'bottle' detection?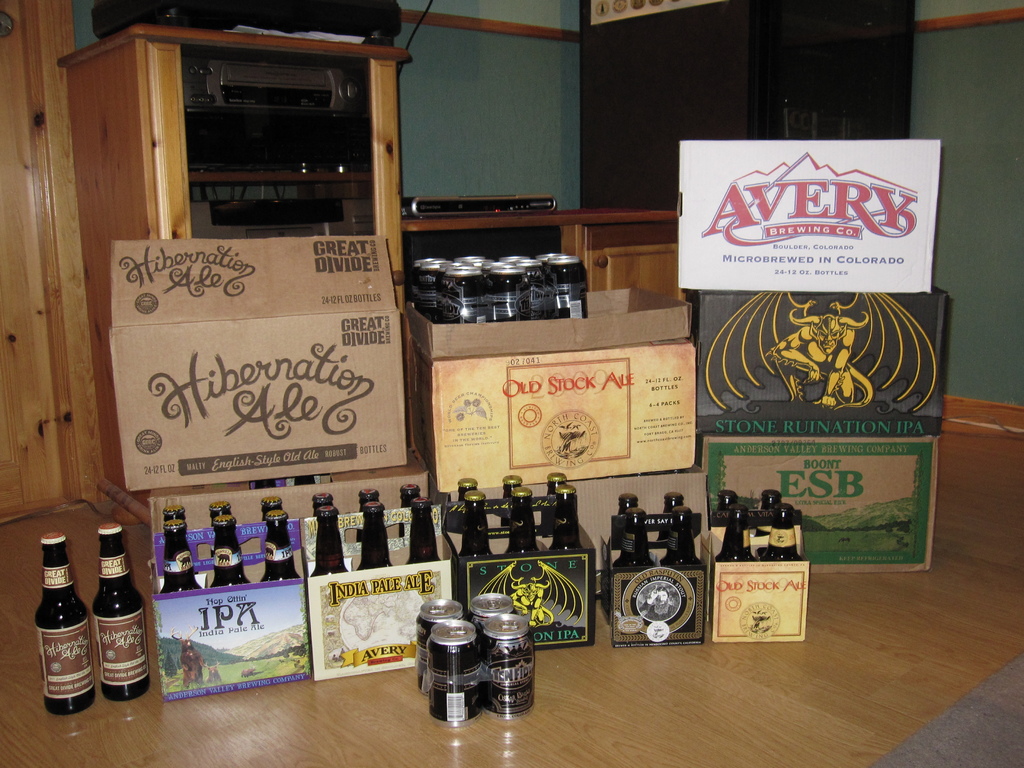
left=261, top=498, right=281, bottom=523
